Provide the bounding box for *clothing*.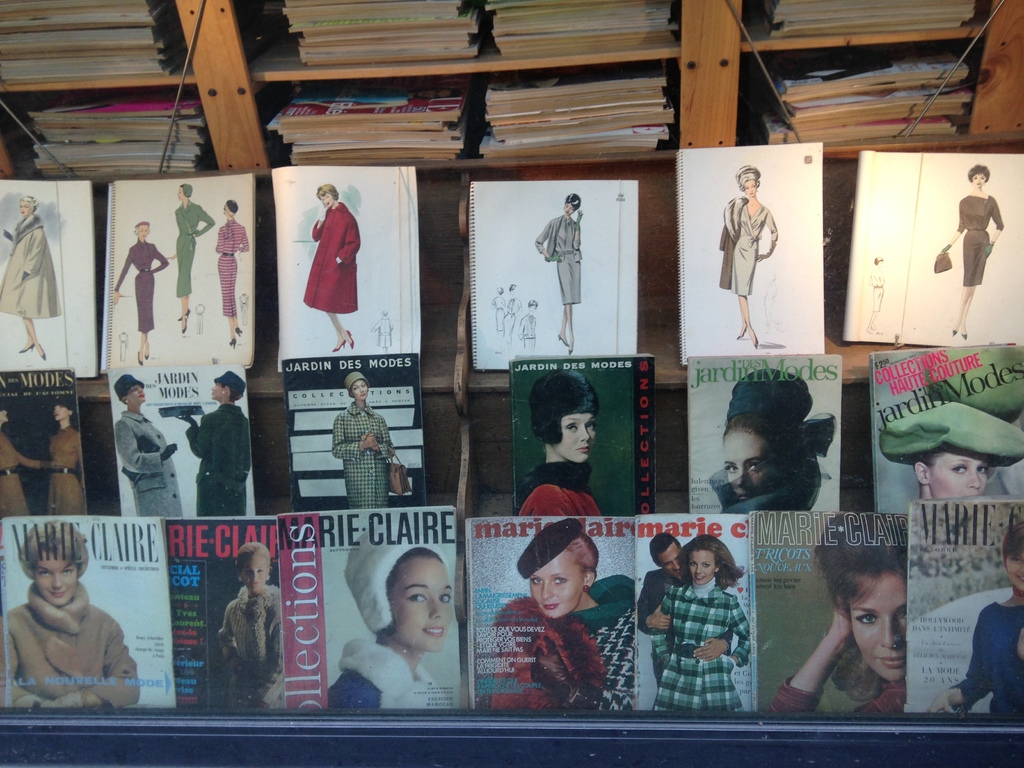
(646, 582, 751, 714).
